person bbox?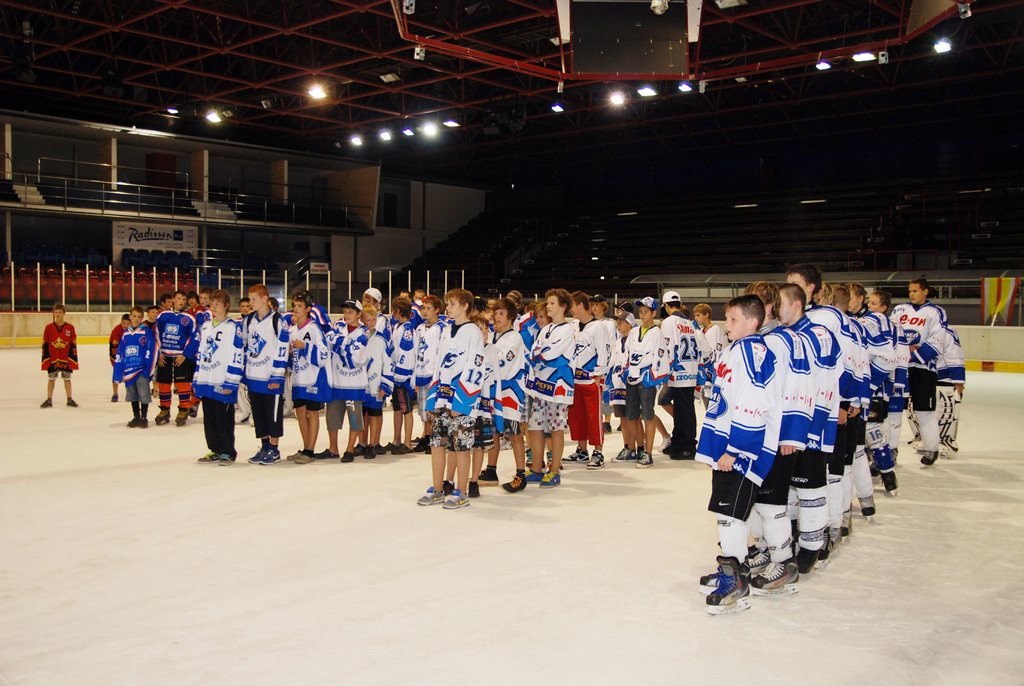
Rect(349, 288, 397, 462)
